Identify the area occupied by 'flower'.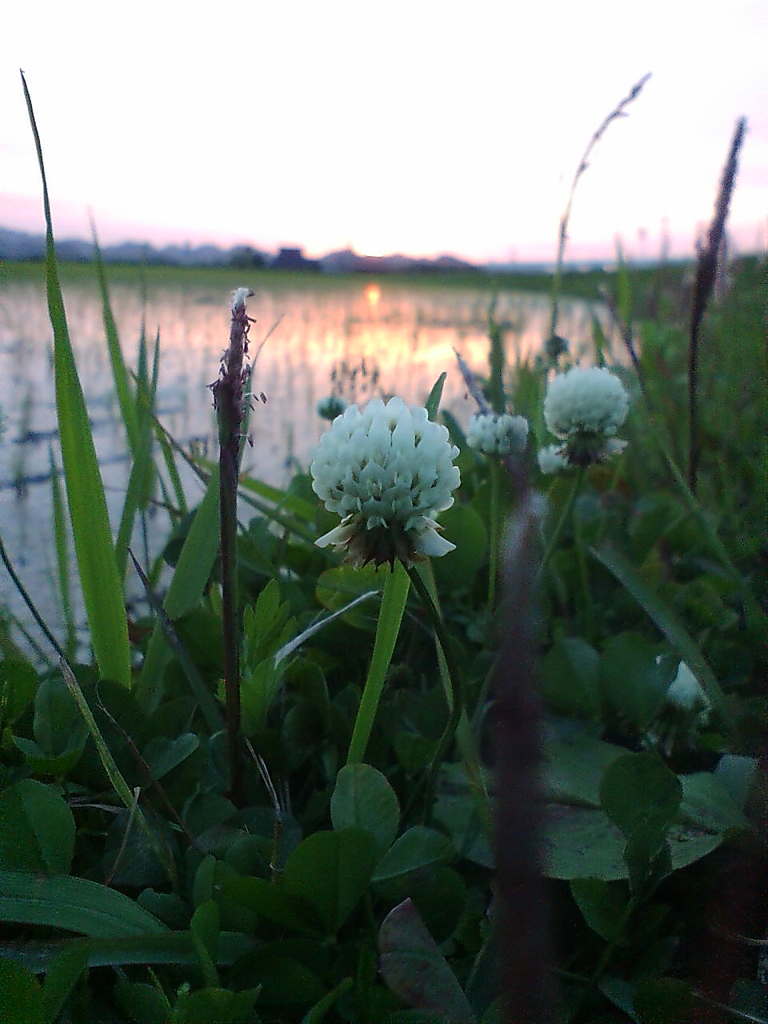
Area: bbox=(658, 645, 706, 702).
